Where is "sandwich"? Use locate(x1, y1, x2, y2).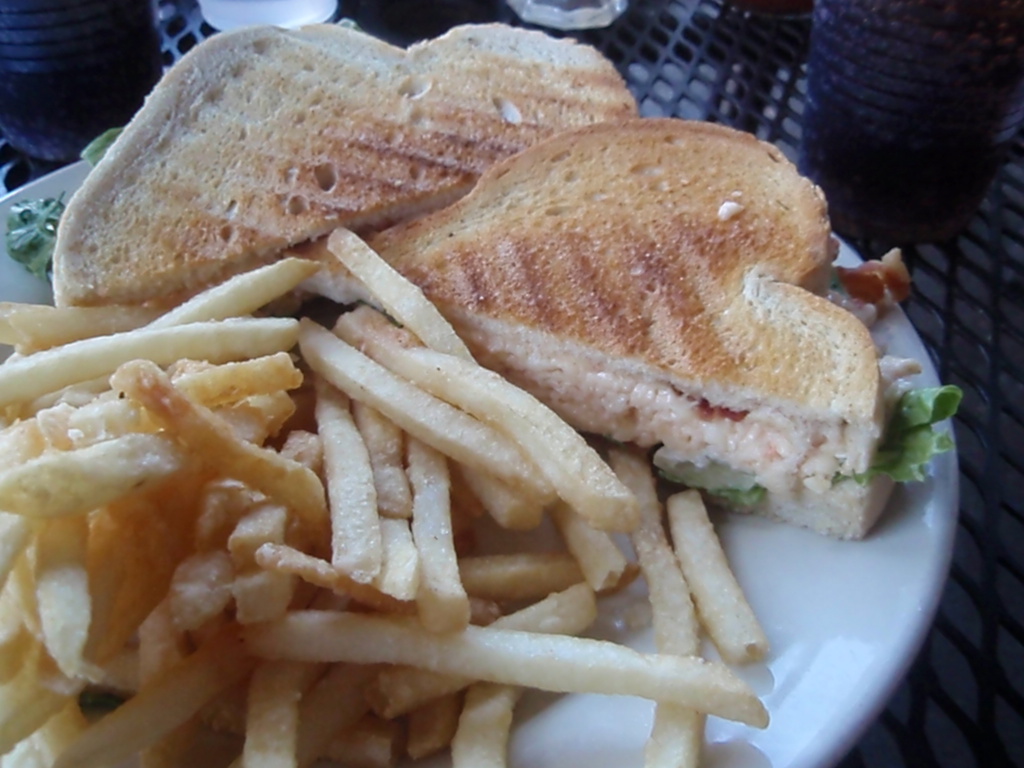
locate(48, 16, 642, 300).
